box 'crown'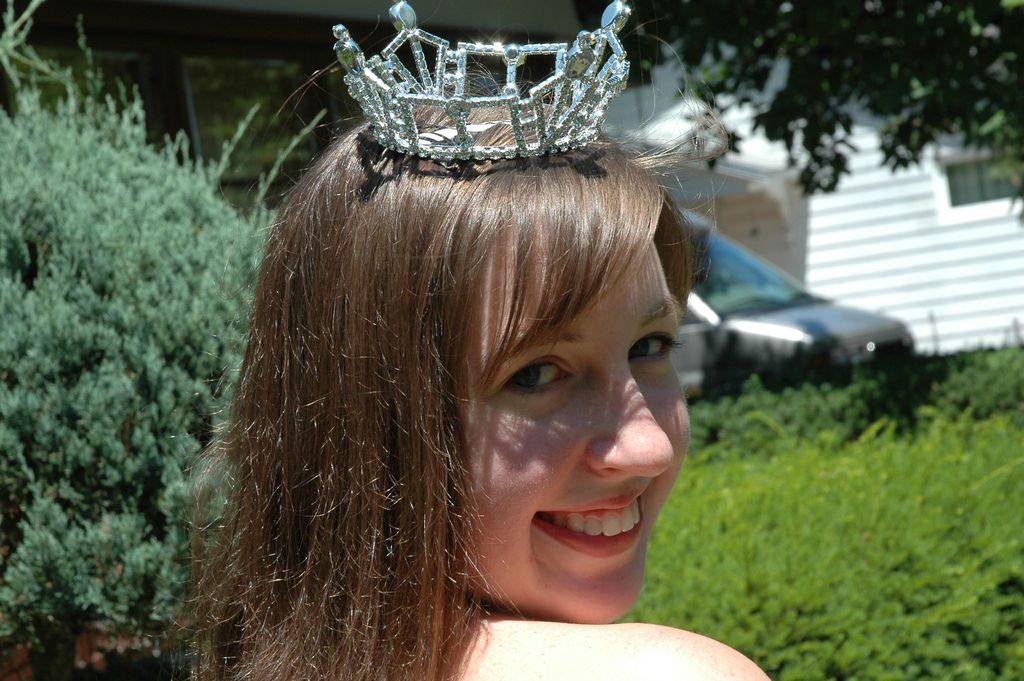
Rect(332, 0, 633, 163)
